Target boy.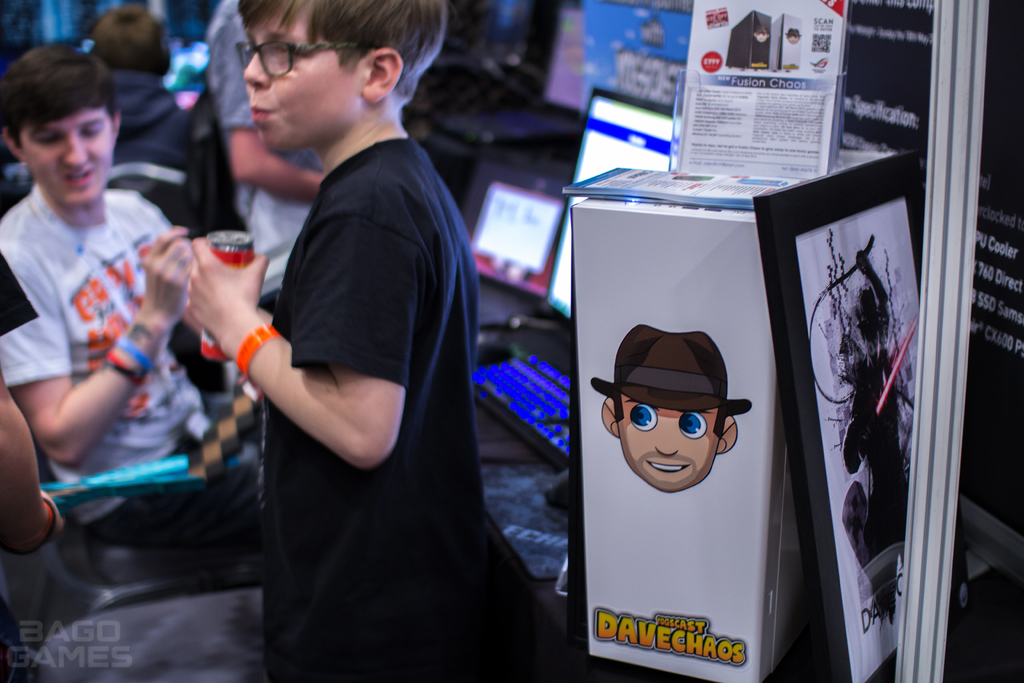
Target region: Rect(184, 0, 492, 682).
